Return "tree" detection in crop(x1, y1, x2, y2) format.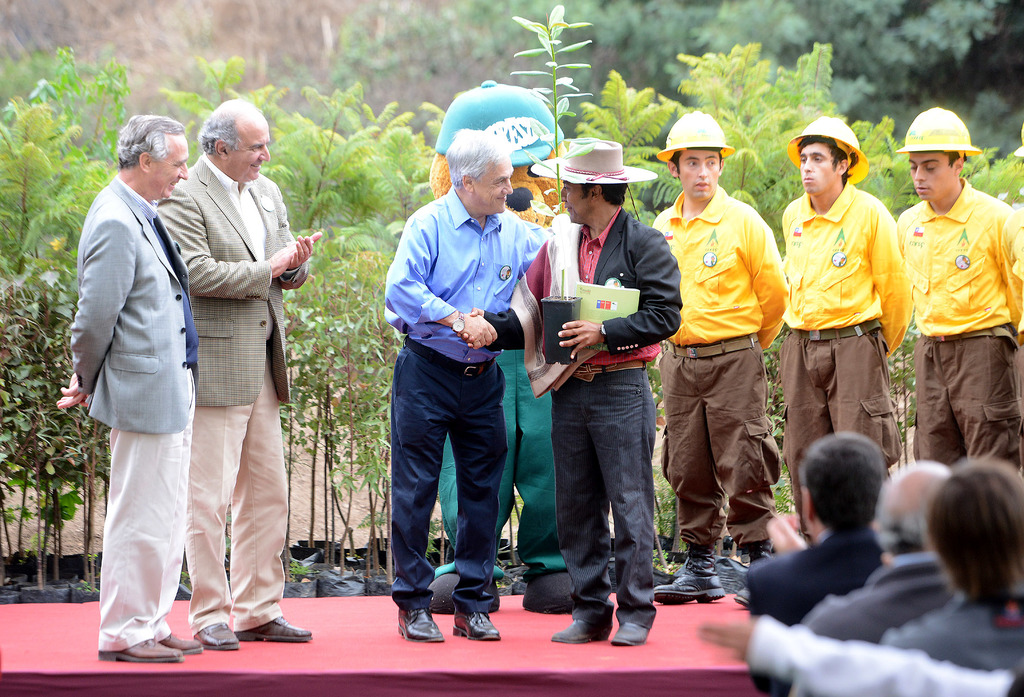
crop(477, 0, 1008, 116).
